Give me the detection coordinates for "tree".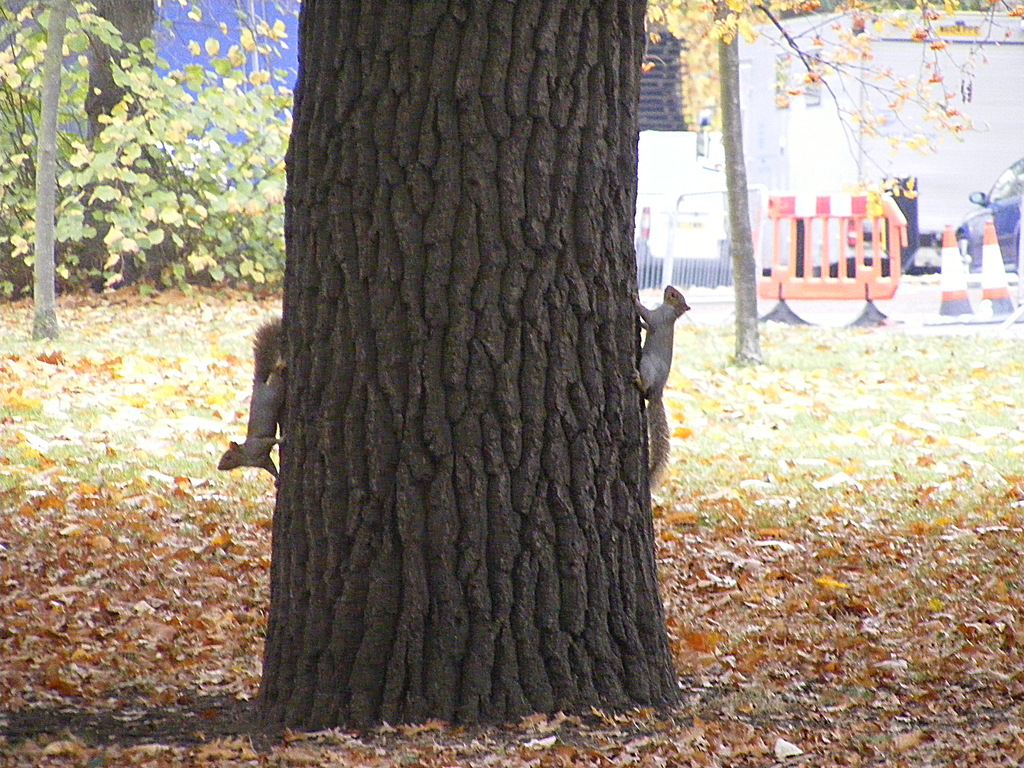
(216, 52, 671, 700).
